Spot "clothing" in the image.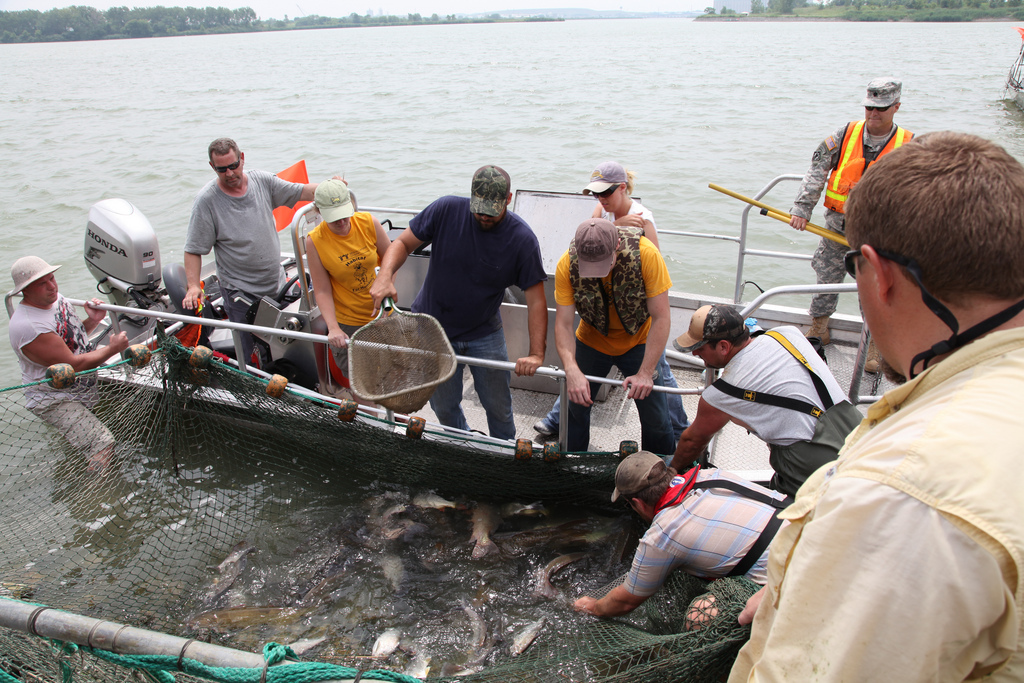
"clothing" found at locate(1, 309, 81, 382).
